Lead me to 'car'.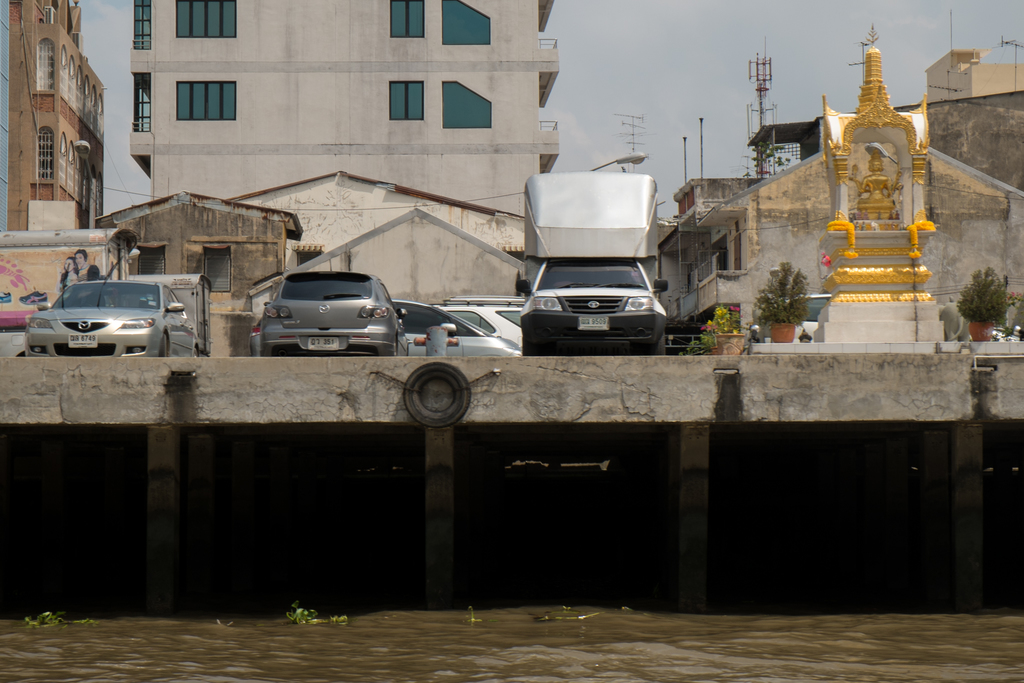
Lead to 392,304,520,360.
